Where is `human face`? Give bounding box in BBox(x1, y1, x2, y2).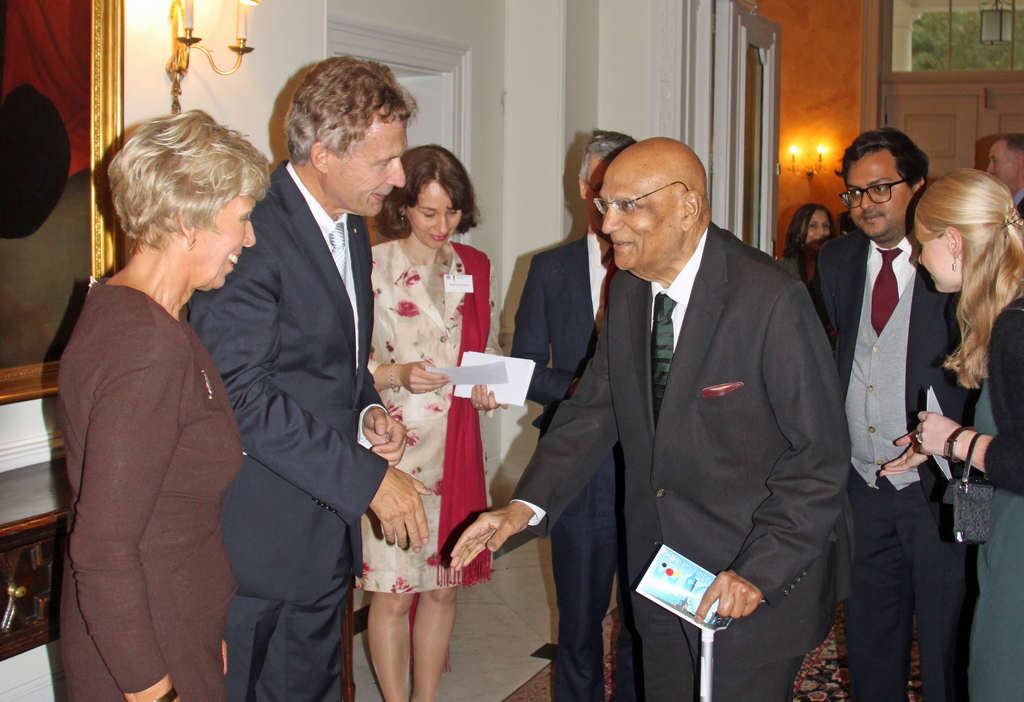
BBox(846, 152, 910, 244).
